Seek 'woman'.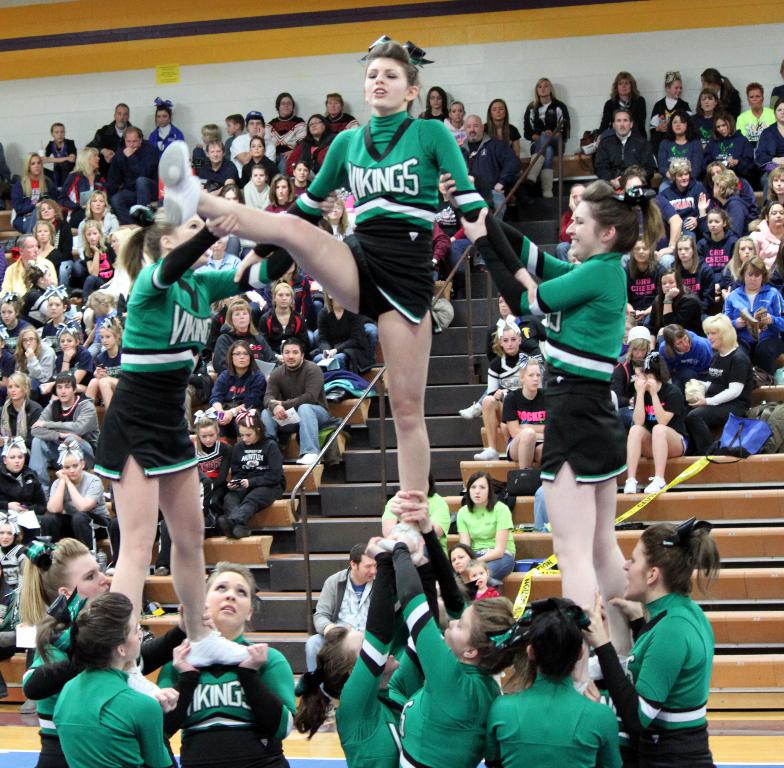
622,238,665,326.
